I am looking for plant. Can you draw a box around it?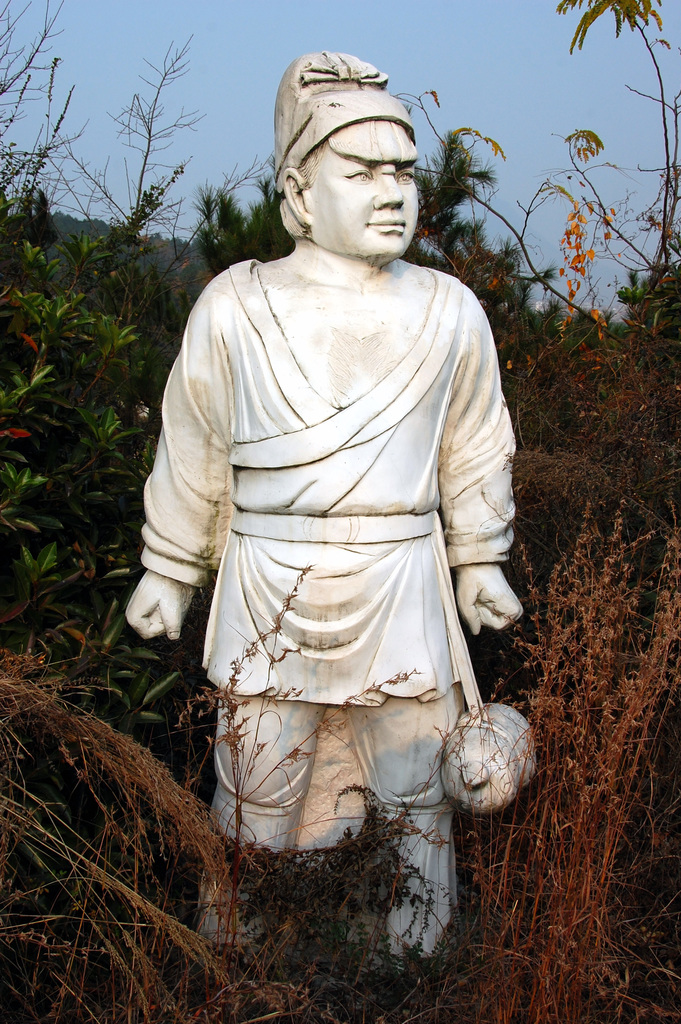
Sure, the bounding box is l=0, t=173, r=268, b=830.
